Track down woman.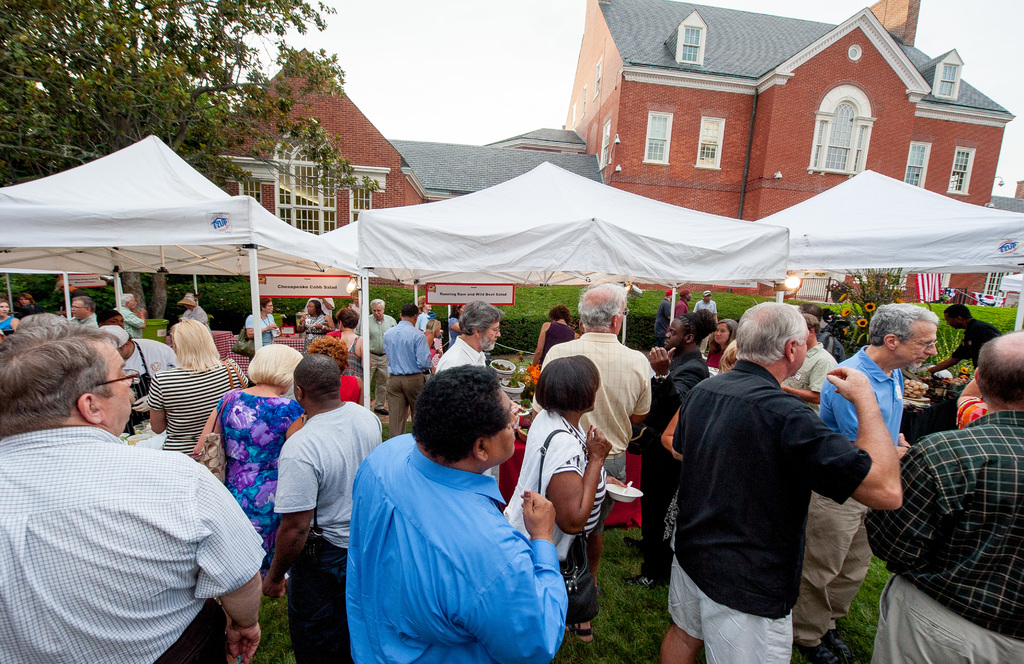
Tracked to locate(507, 358, 609, 628).
